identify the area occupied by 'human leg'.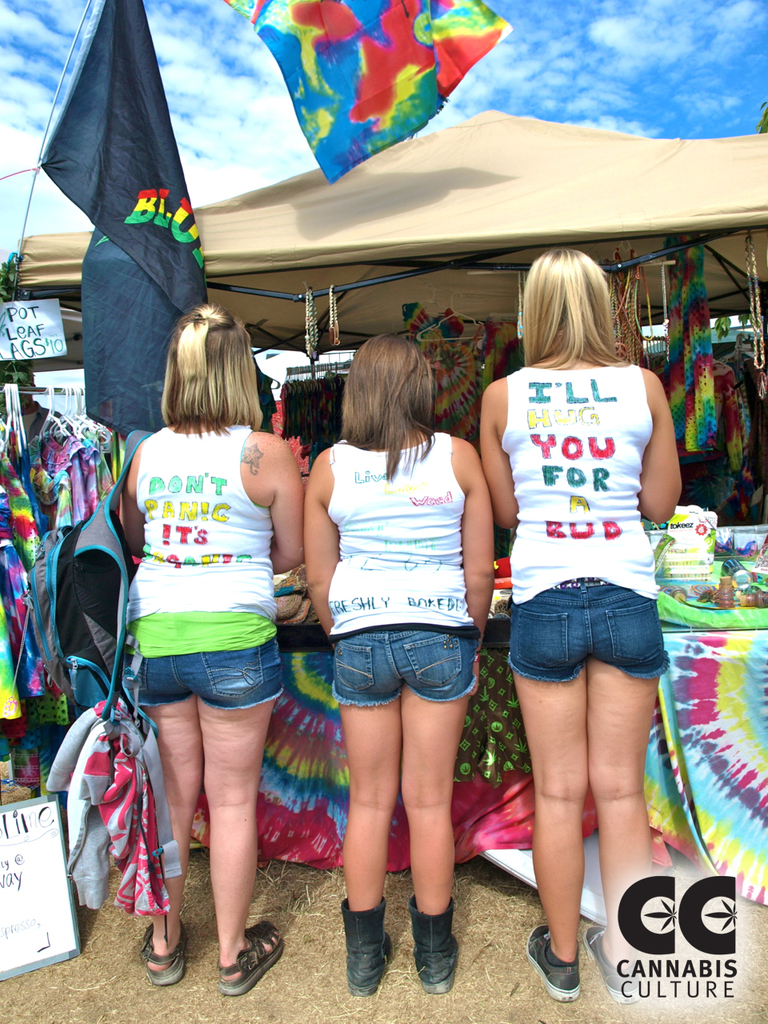
Area: box=[128, 605, 200, 986].
